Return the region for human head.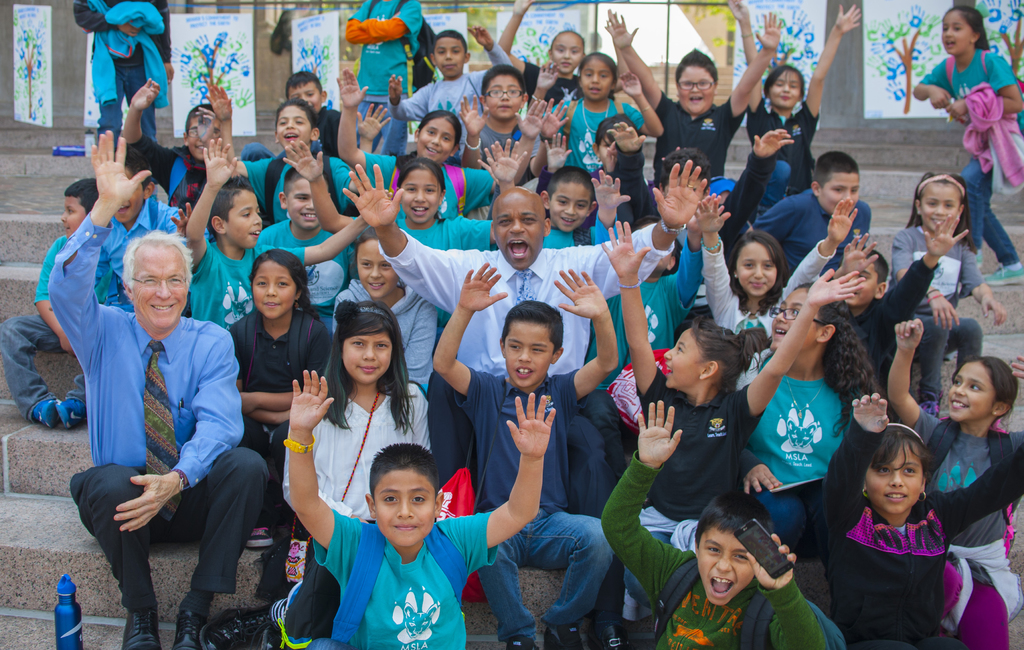
BBox(489, 183, 556, 272).
